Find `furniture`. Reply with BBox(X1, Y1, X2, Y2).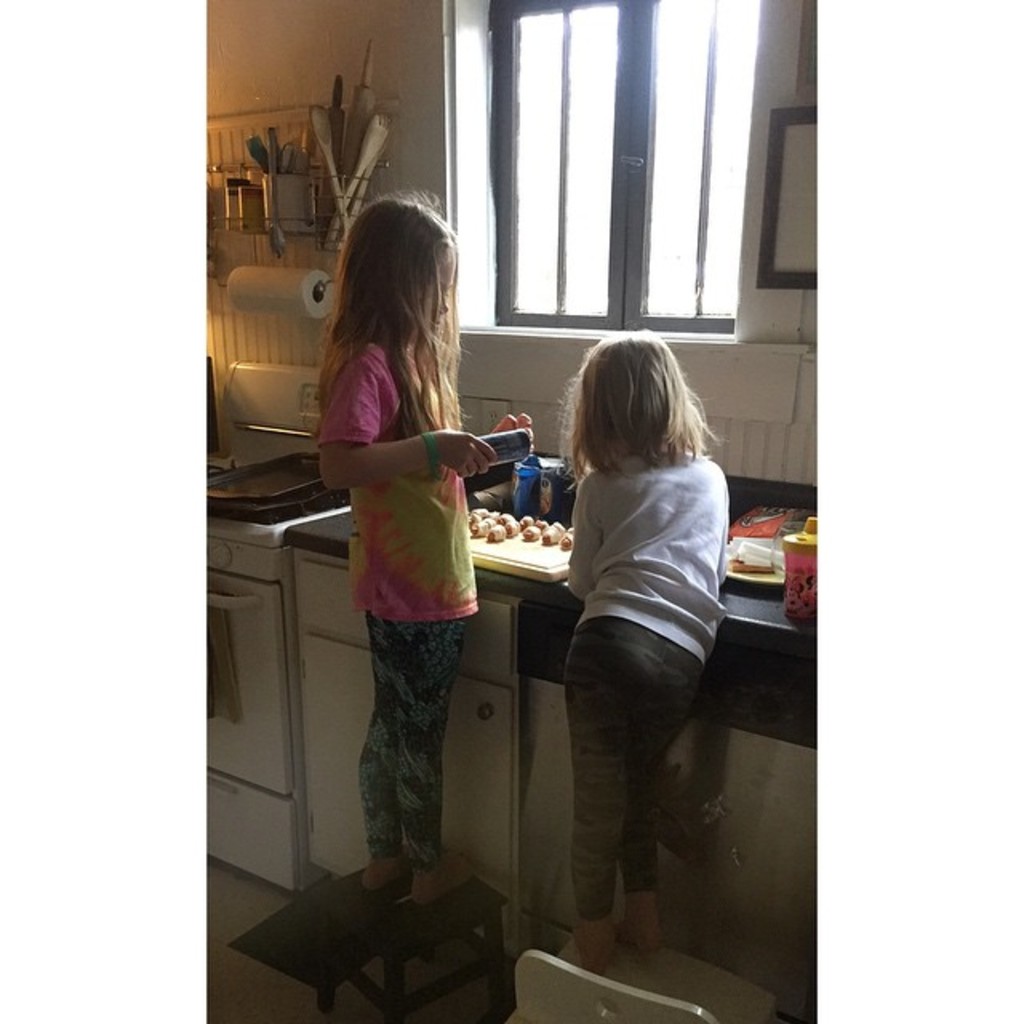
BBox(504, 936, 776, 1022).
